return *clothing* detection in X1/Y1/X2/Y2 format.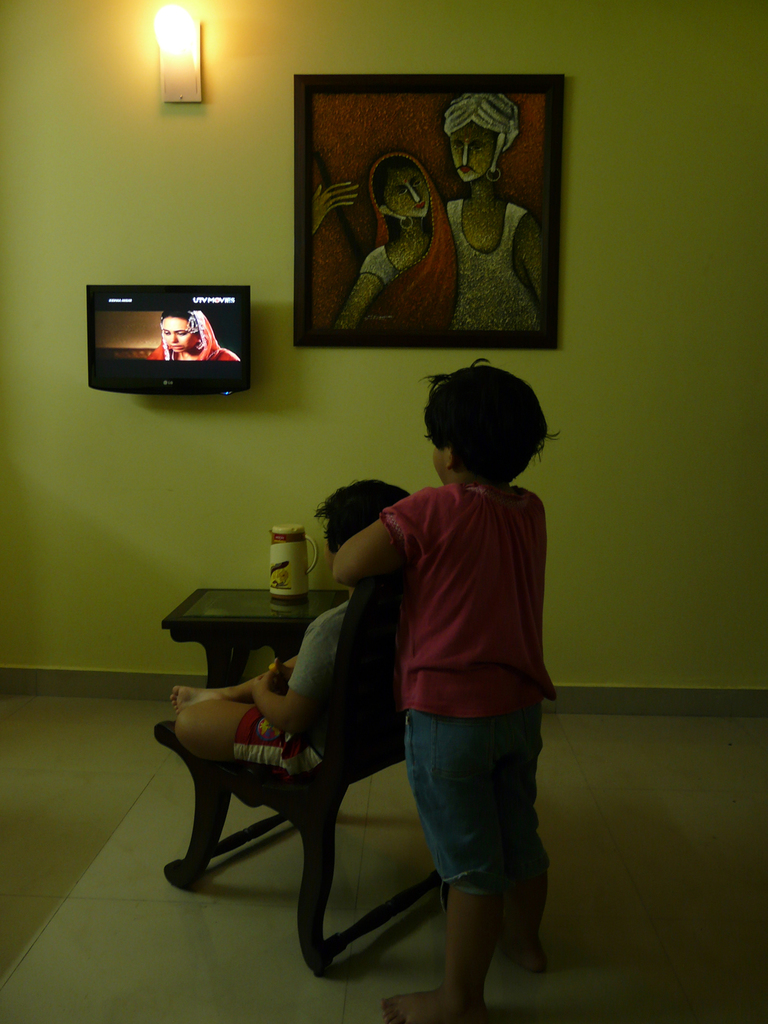
334/425/556/943.
